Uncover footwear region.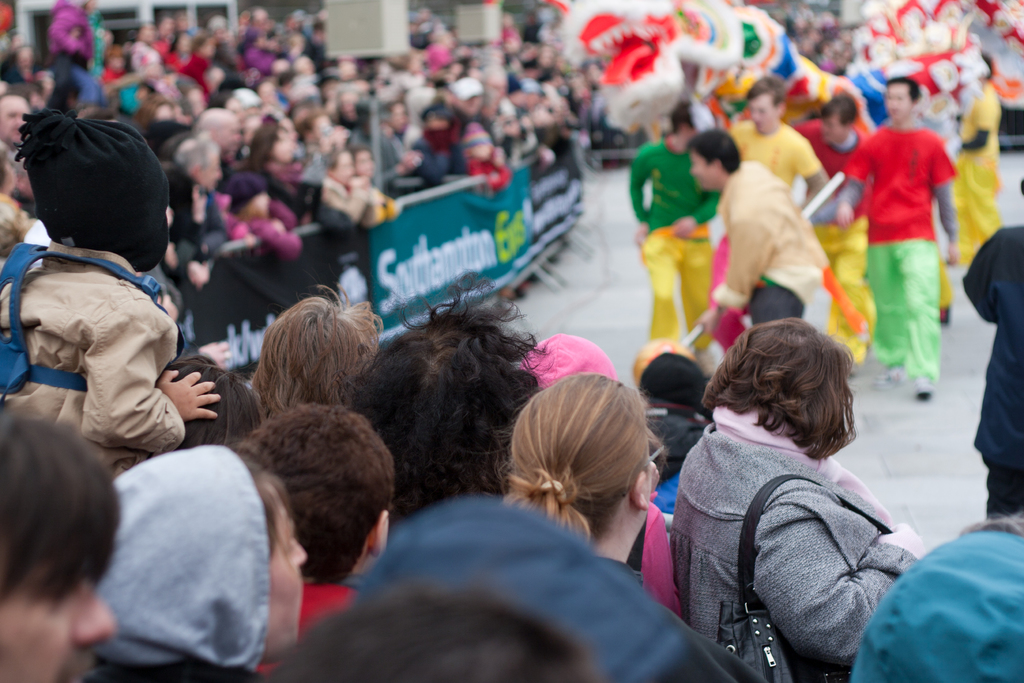
Uncovered: crop(940, 305, 954, 325).
